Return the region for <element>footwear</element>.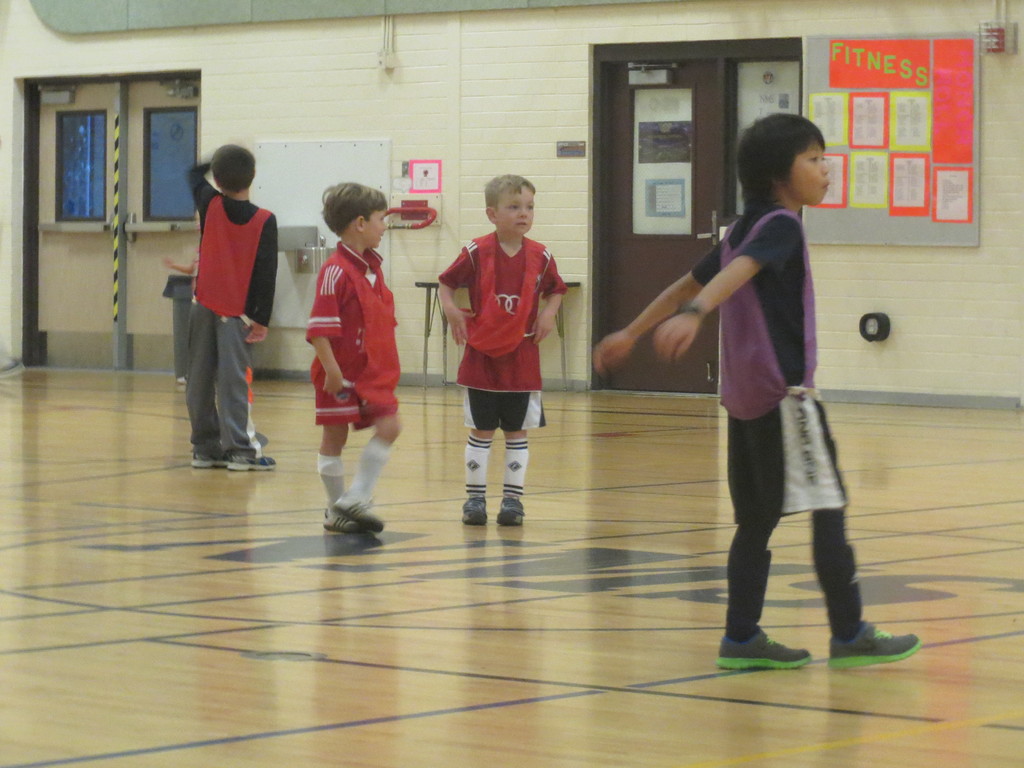
left=319, top=502, right=361, bottom=532.
